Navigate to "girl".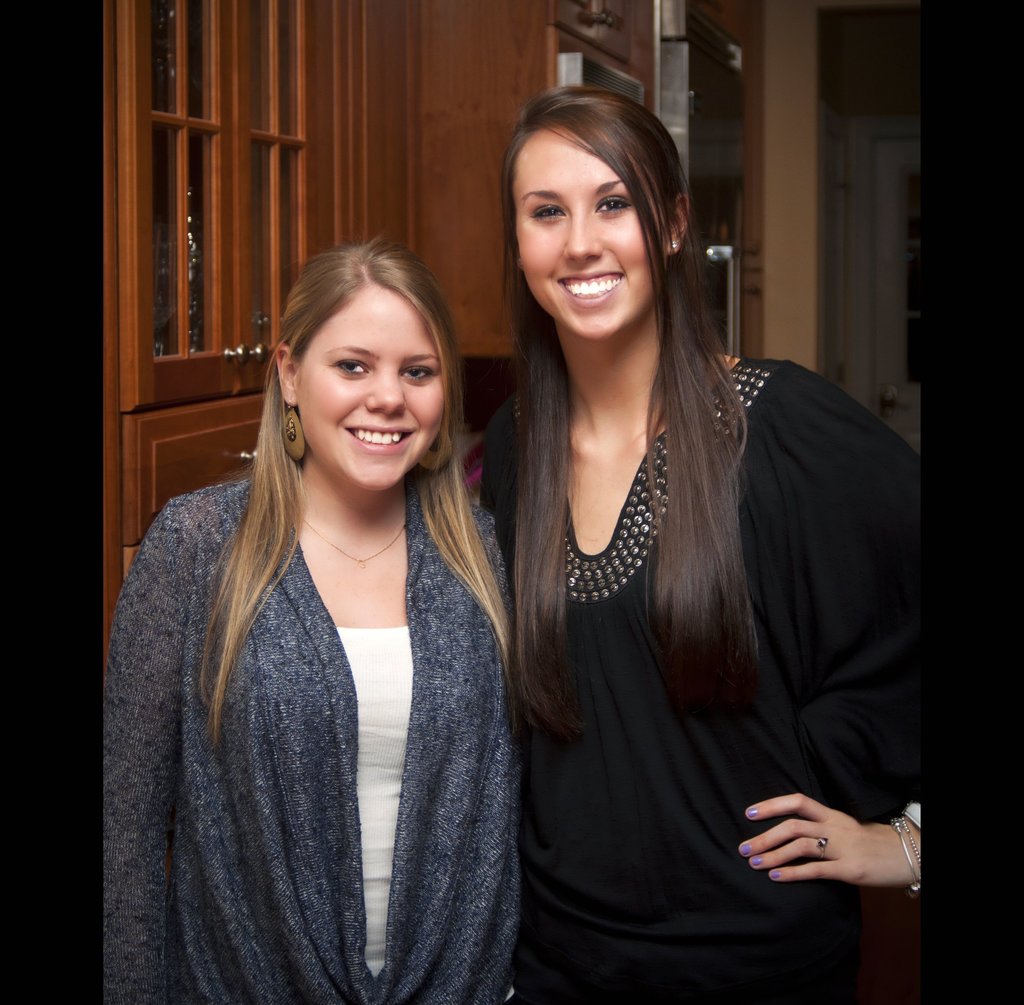
Navigation target: (left=102, top=232, right=526, bottom=1004).
